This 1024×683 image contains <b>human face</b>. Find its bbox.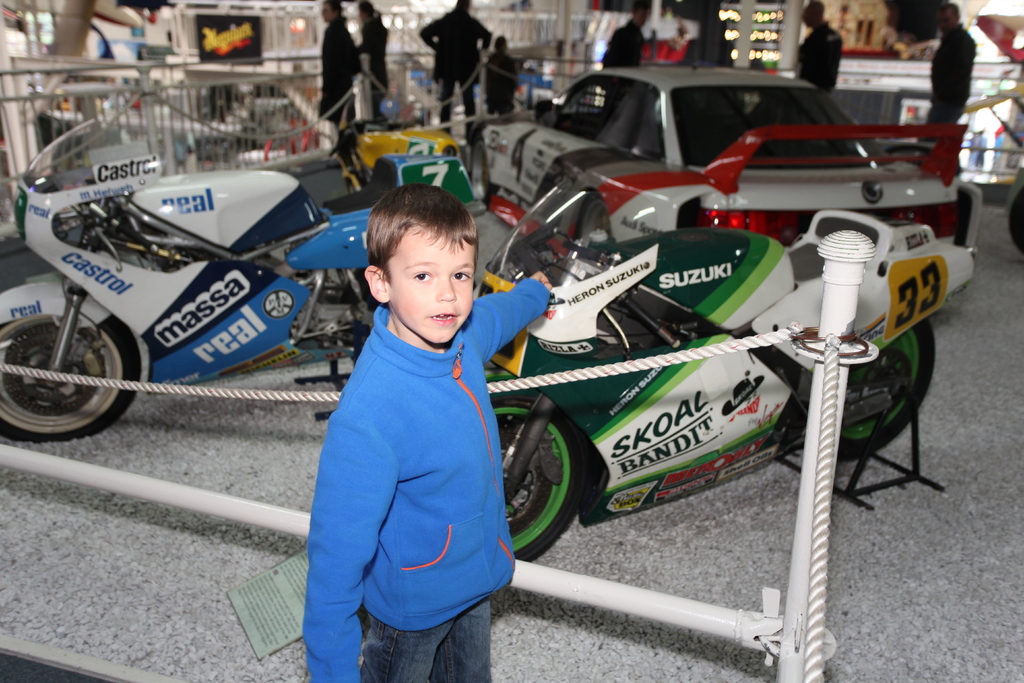
detection(394, 229, 478, 340).
